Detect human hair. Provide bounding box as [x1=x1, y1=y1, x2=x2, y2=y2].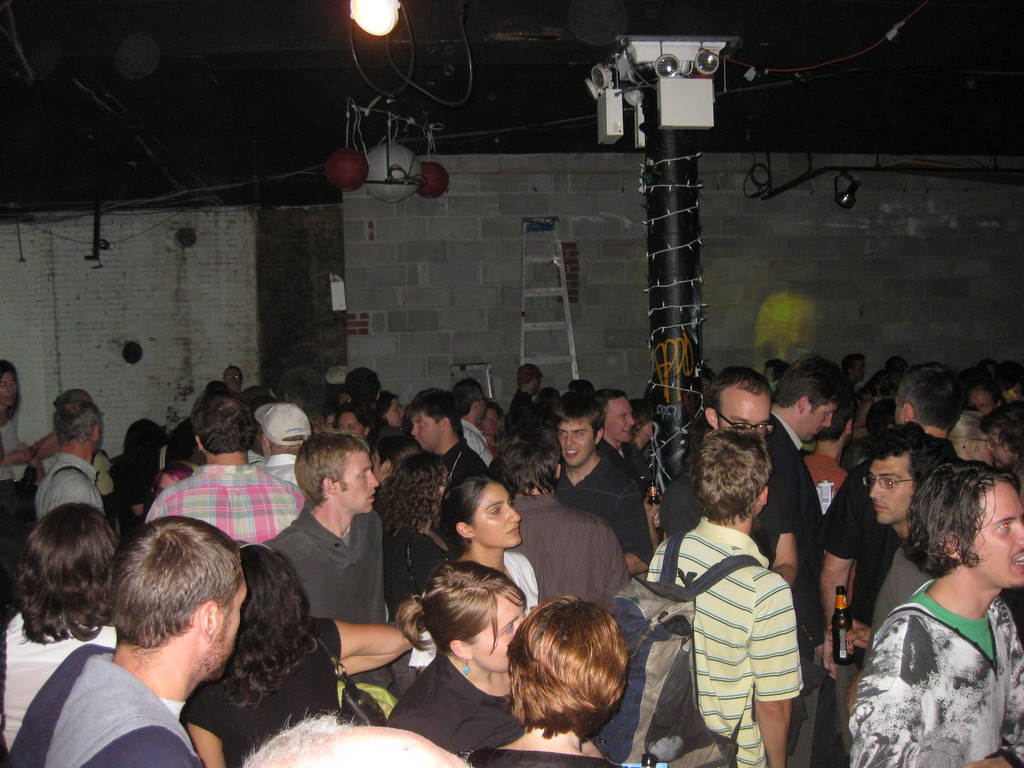
[x1=378, y1=387, x2=398, y2=417].
